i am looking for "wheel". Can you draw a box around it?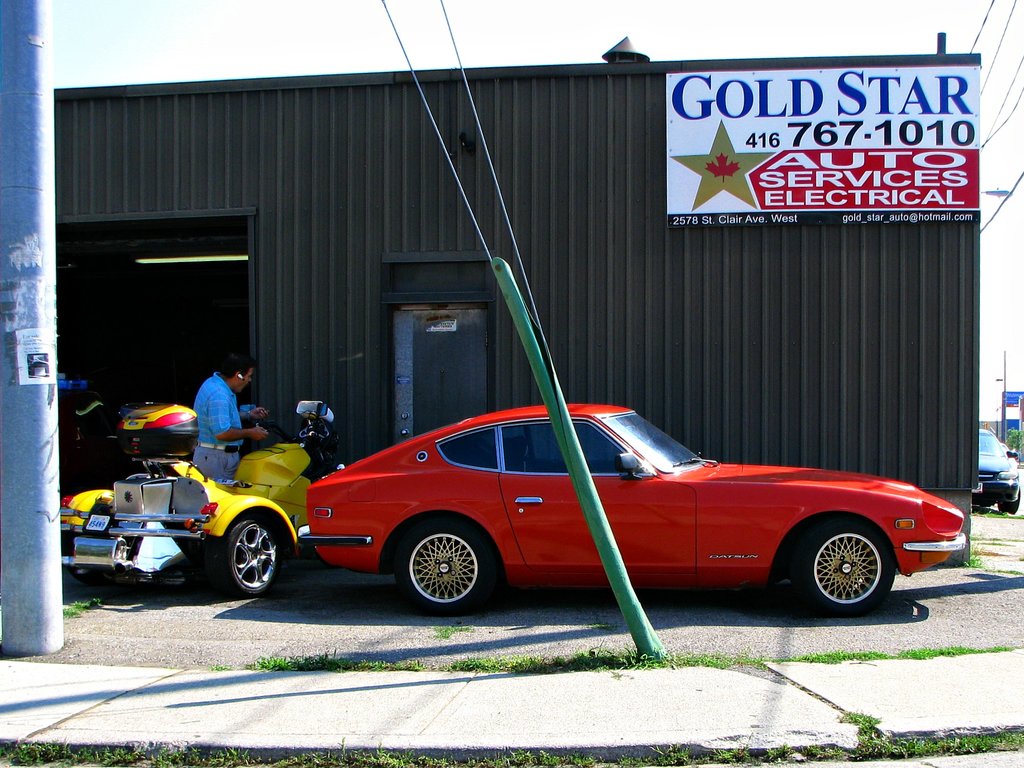
Sure, the bounding box is select_region(61, 528, 113, 586).
